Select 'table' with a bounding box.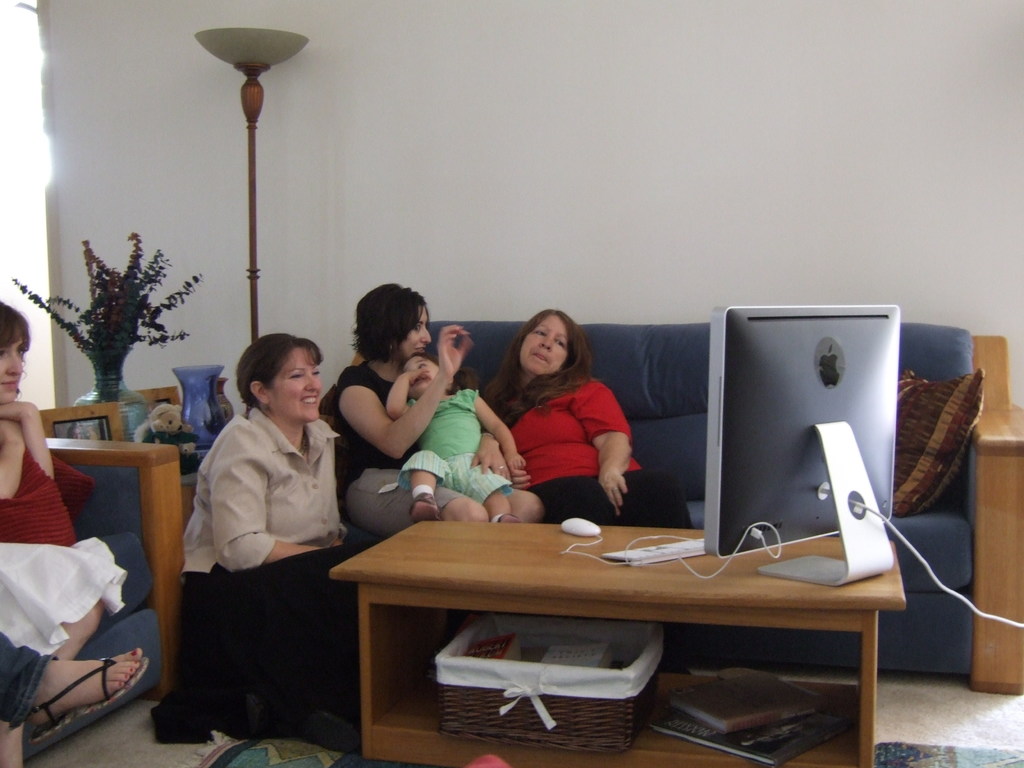
324/511/914/767.
